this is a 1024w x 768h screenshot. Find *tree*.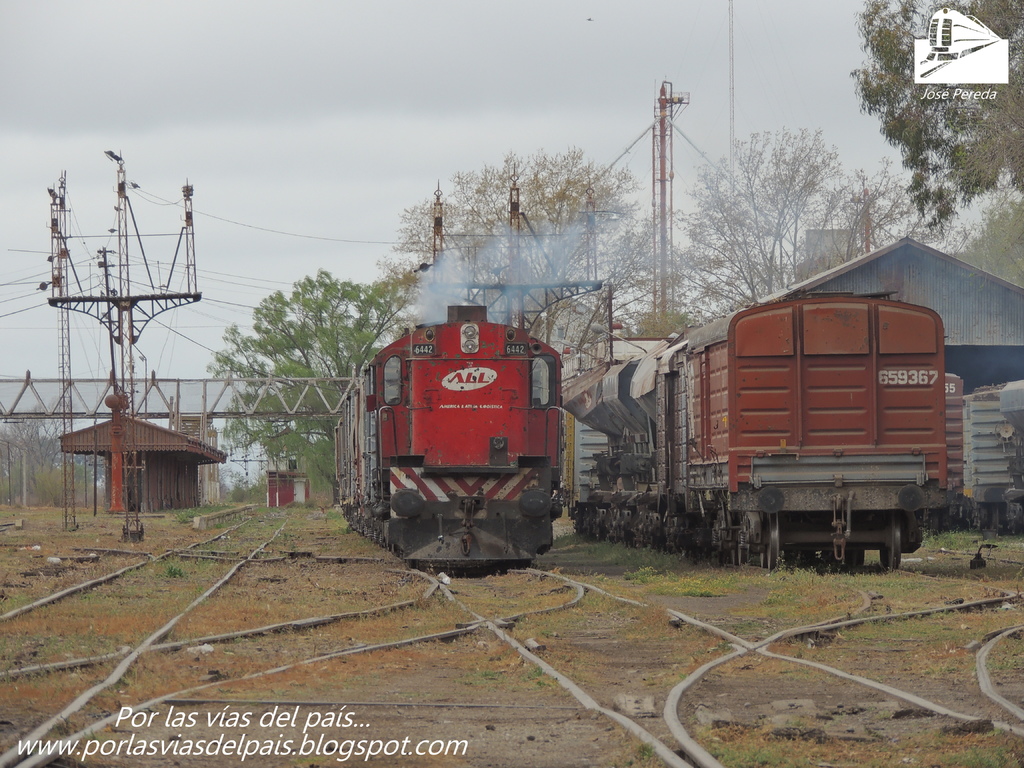
Bounding box: rect(959, 180, 1023, 290).
